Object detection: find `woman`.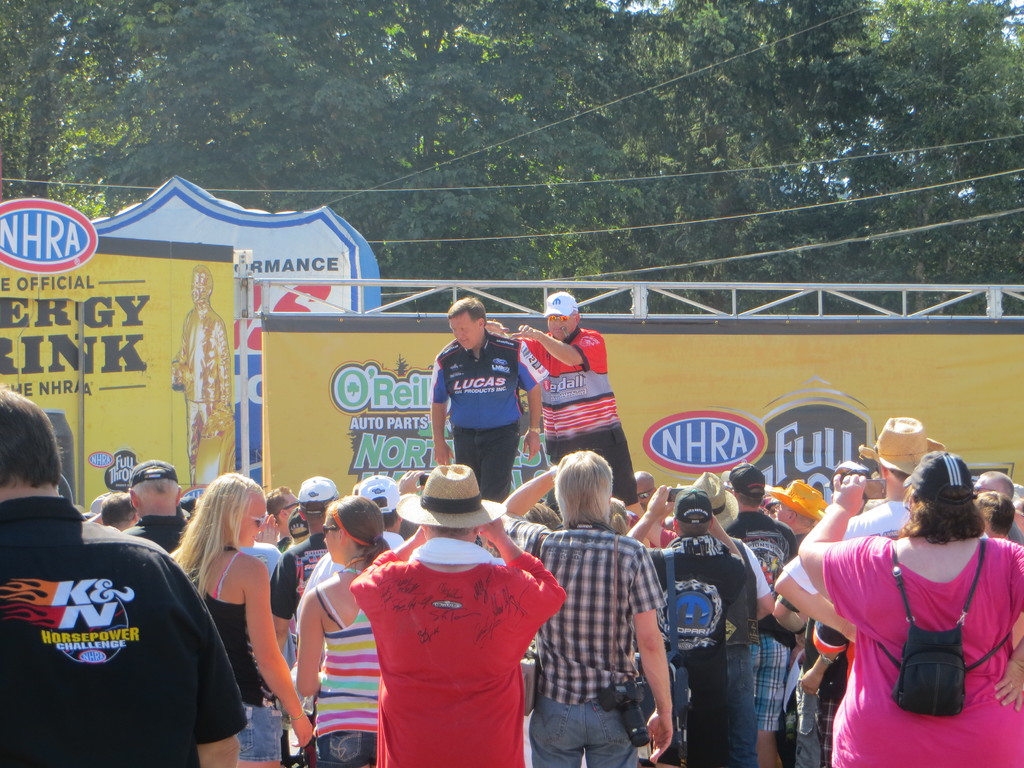
{"left": 796, "top": 451, "right": 1023, "bottom": 767}.
